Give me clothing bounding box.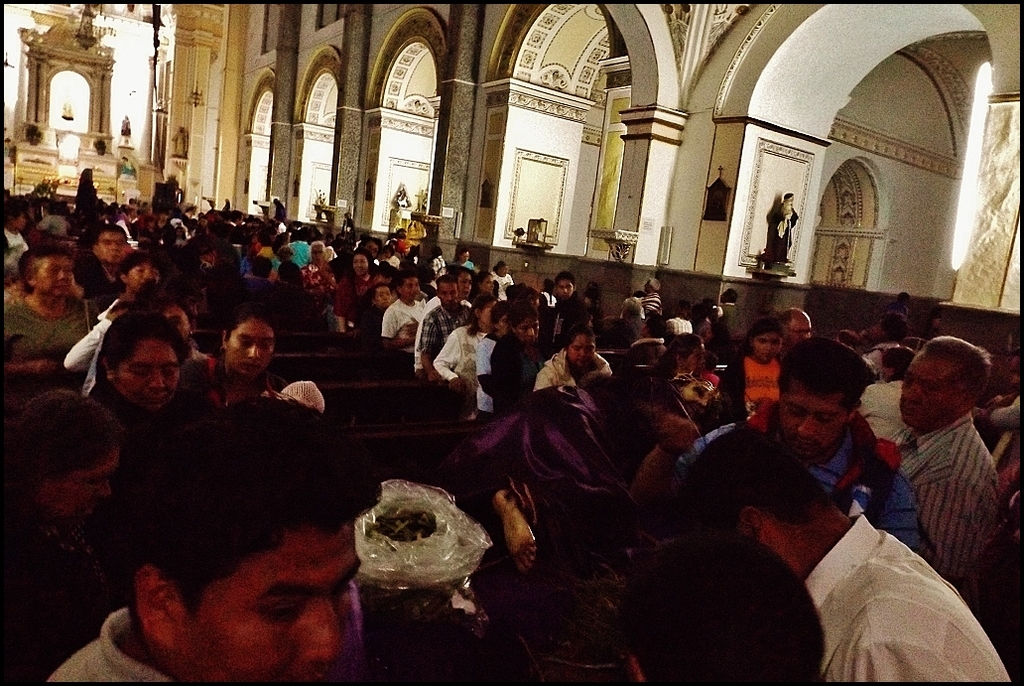
{"left": 288, "top": 242, "right": 318, "bottom": 279}.
